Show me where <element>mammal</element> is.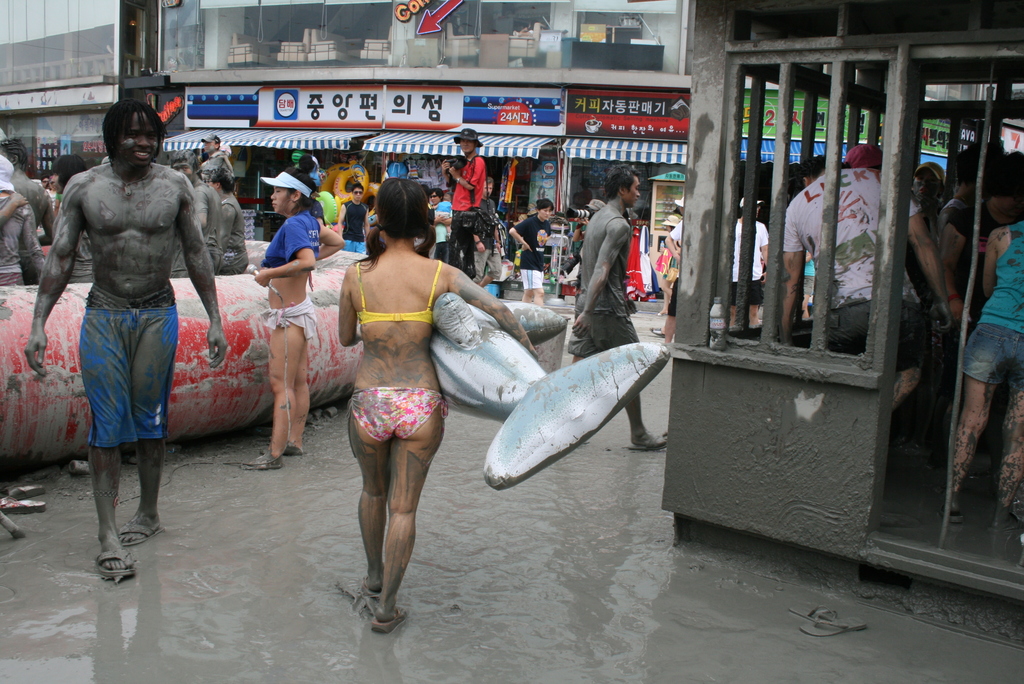
<element>mammal</element> is at select_region(954, 136, 1023, 322).
